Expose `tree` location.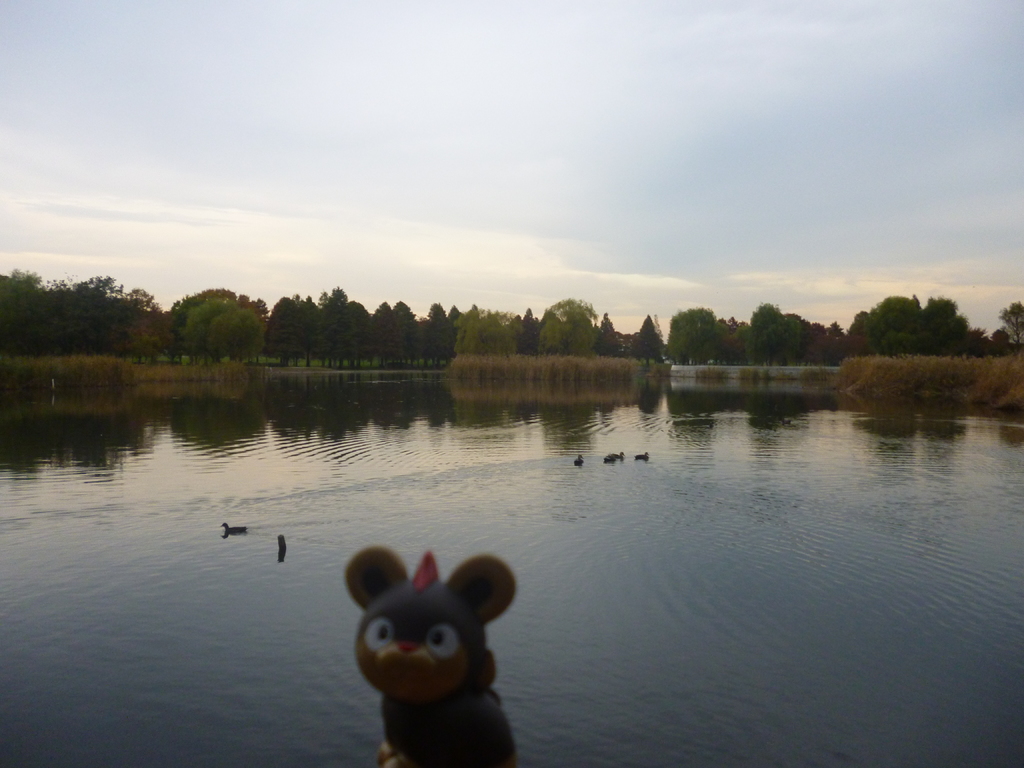
Exposed at [left=992, top=300, right=1023, bottom=348].
